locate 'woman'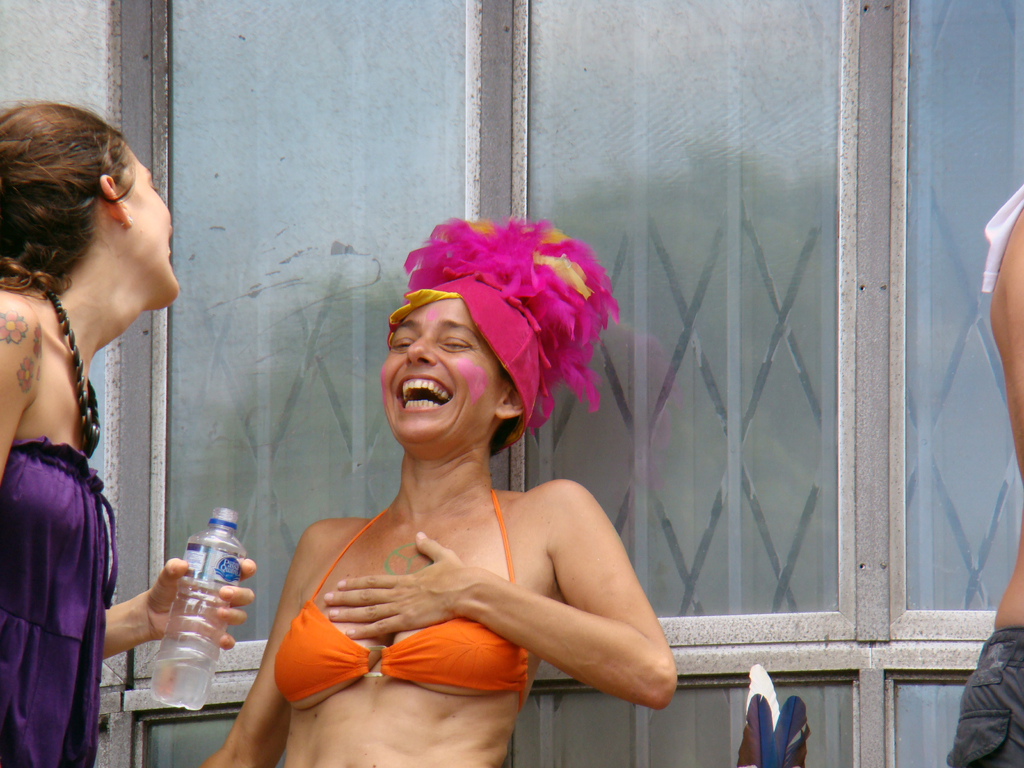
[left=238, top=228, right=665, bottom=738]
